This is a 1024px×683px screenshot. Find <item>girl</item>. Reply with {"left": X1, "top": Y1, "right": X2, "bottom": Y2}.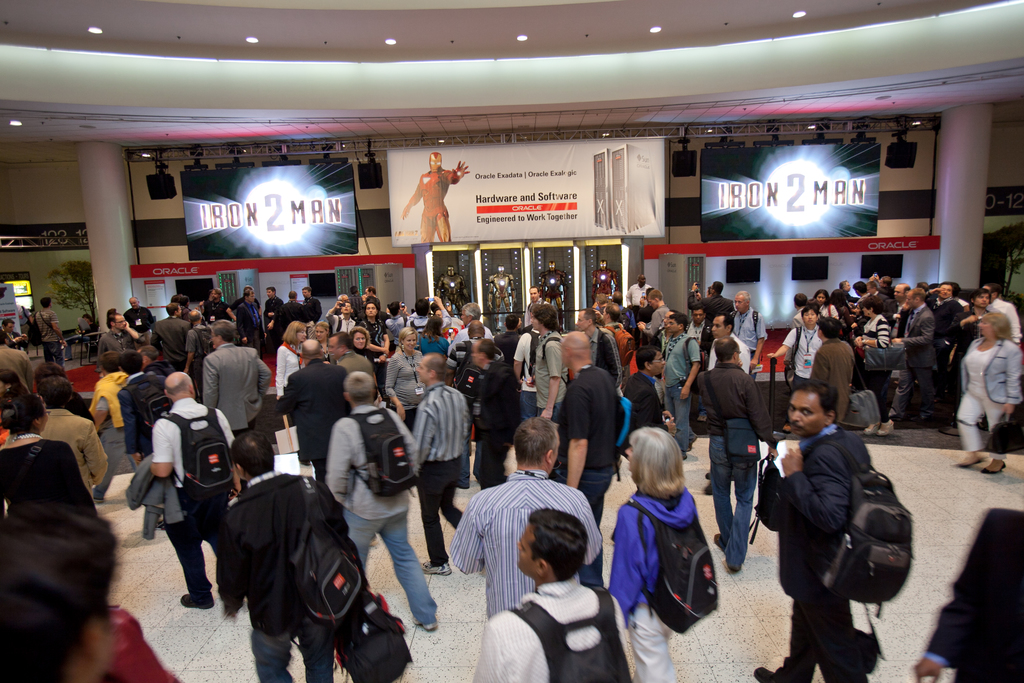
{"left": 961, "top": 309, "right": 1023, "bottom": 475}.
